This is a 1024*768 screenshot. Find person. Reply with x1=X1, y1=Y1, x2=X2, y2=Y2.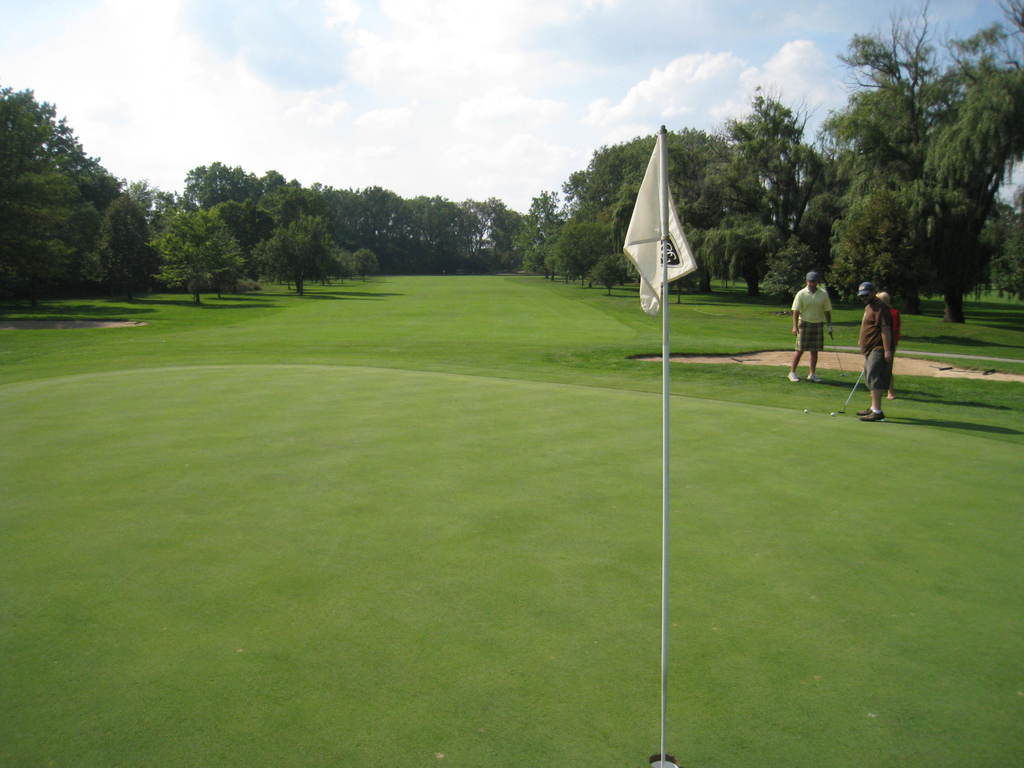
x1=785, y1=269, x2=831, y2=384.
